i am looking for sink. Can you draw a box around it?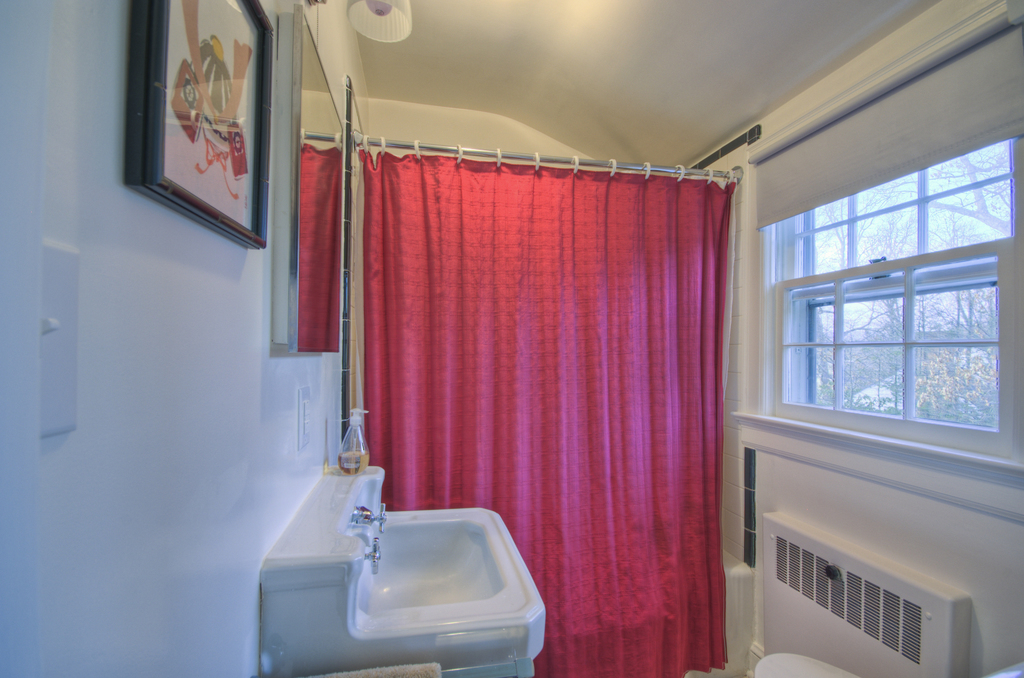
Sure, the bounding box is bbox(248, 450, 545, 668).
